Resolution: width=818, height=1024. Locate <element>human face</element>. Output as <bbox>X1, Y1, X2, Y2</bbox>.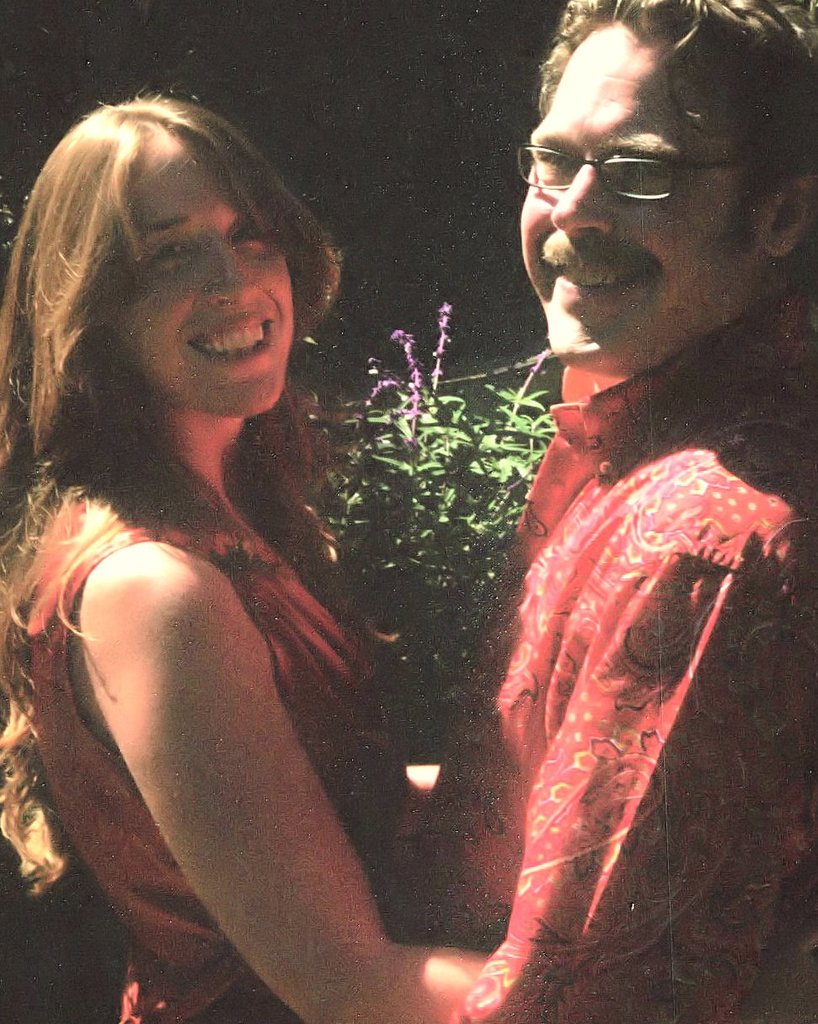
<bbox>514, 15, 761, 366</bbox>.
